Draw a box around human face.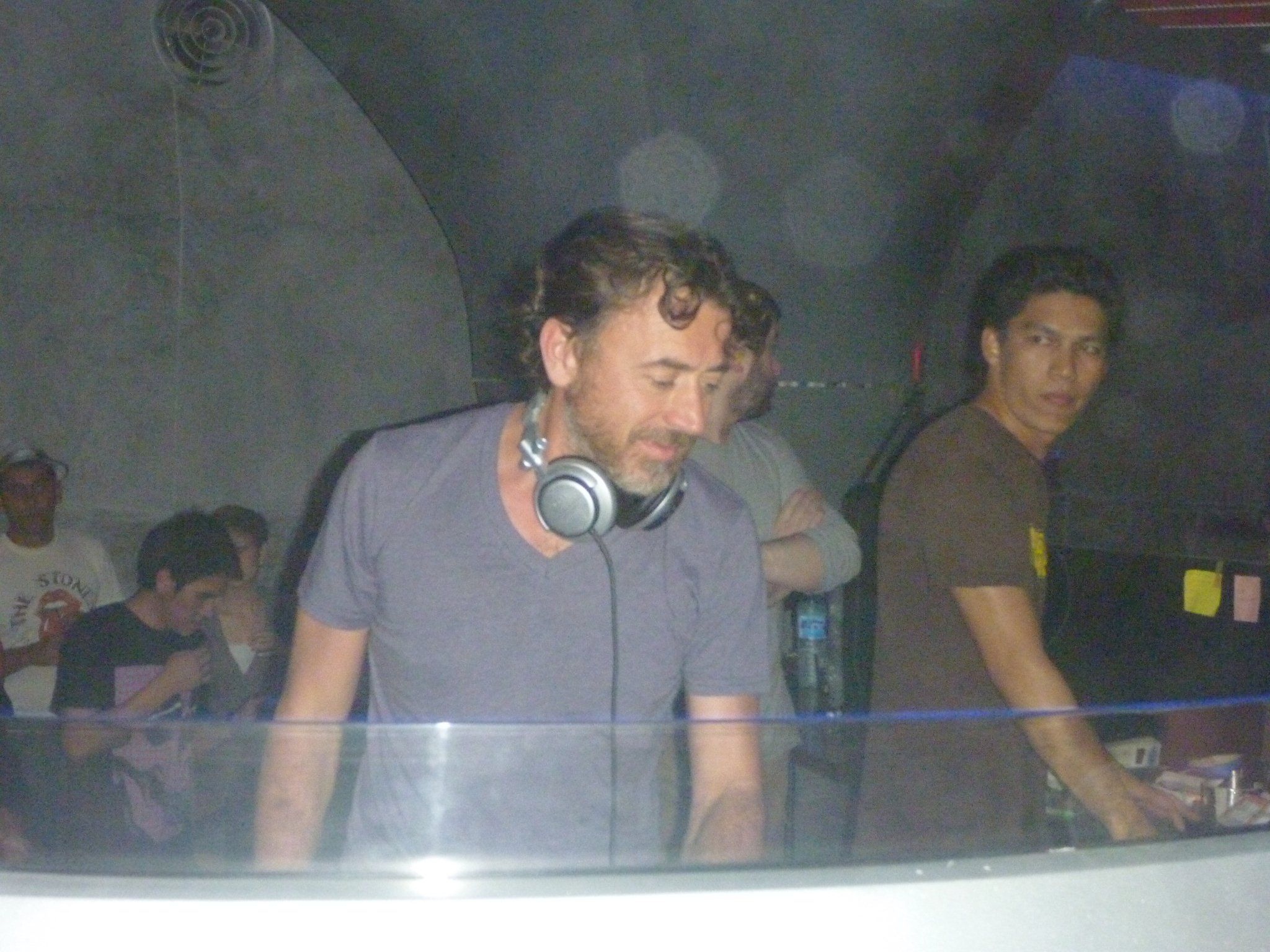
619,186,683,265.
